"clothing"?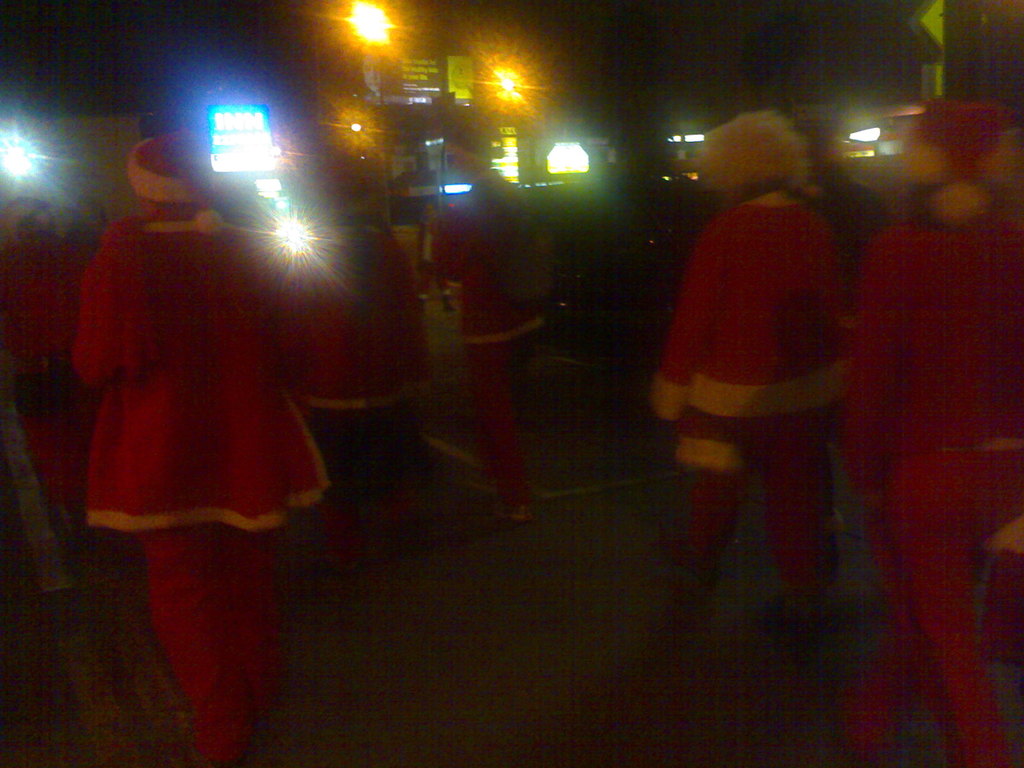
x1=429 y1=172 x2=549 y2=516
